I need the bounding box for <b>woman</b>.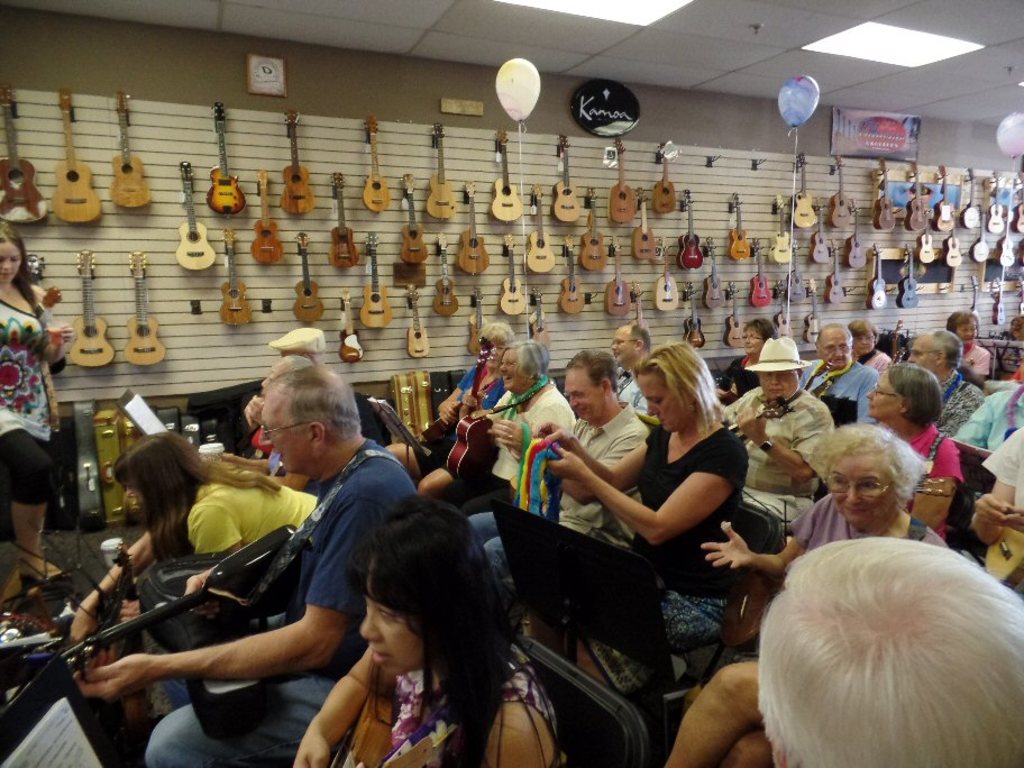
Here it is: region(487, 338, 579, 497).
